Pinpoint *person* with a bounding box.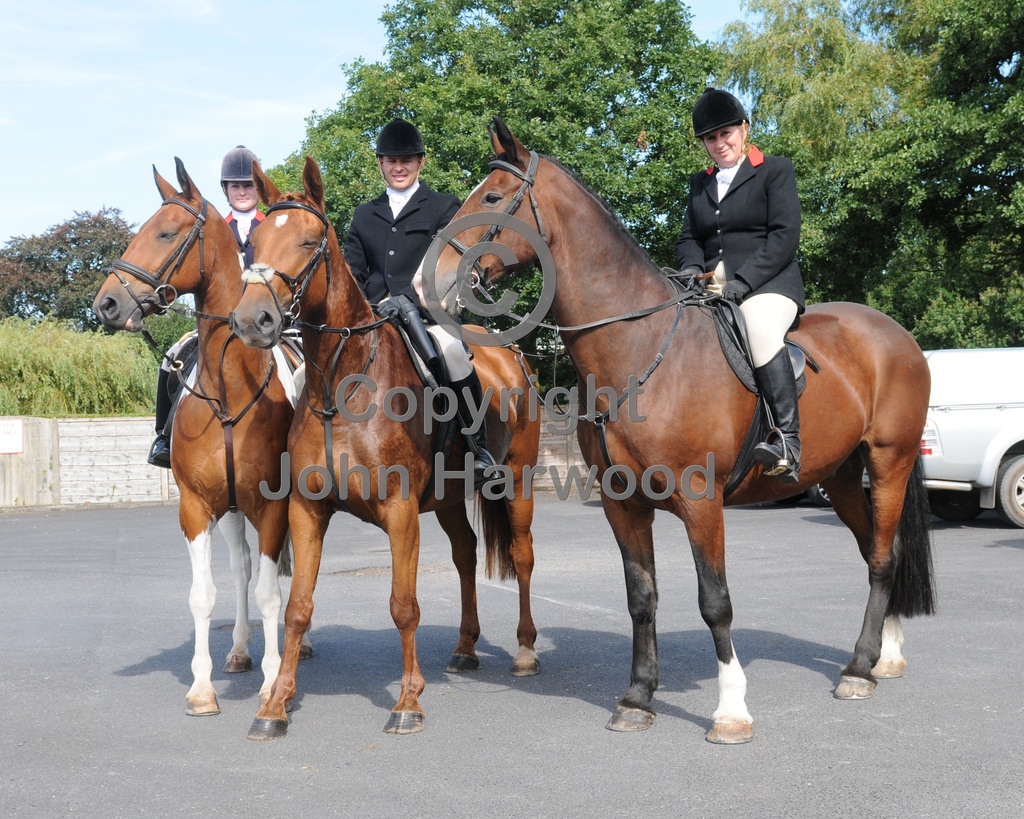
l=677, t=90, r=810, b=491.
